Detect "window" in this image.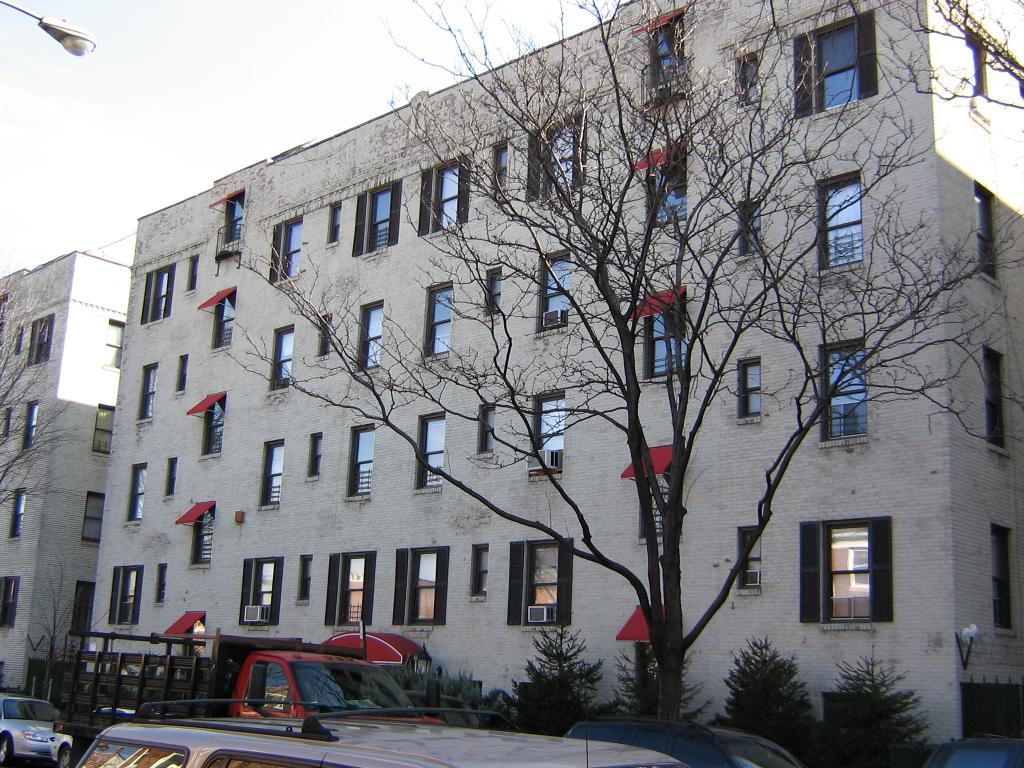
Detection: pyautogui.locateOnScreen(320, 202, 344, 250).
